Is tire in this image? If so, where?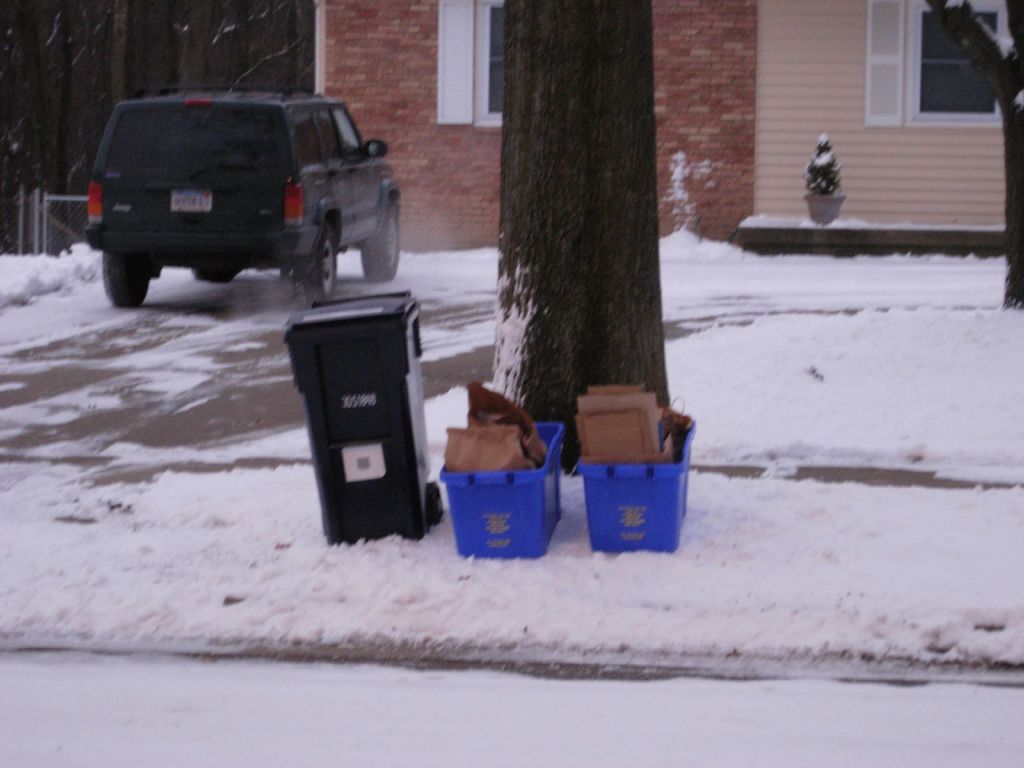
Yes, at crop(192, 263, 236, 280).
